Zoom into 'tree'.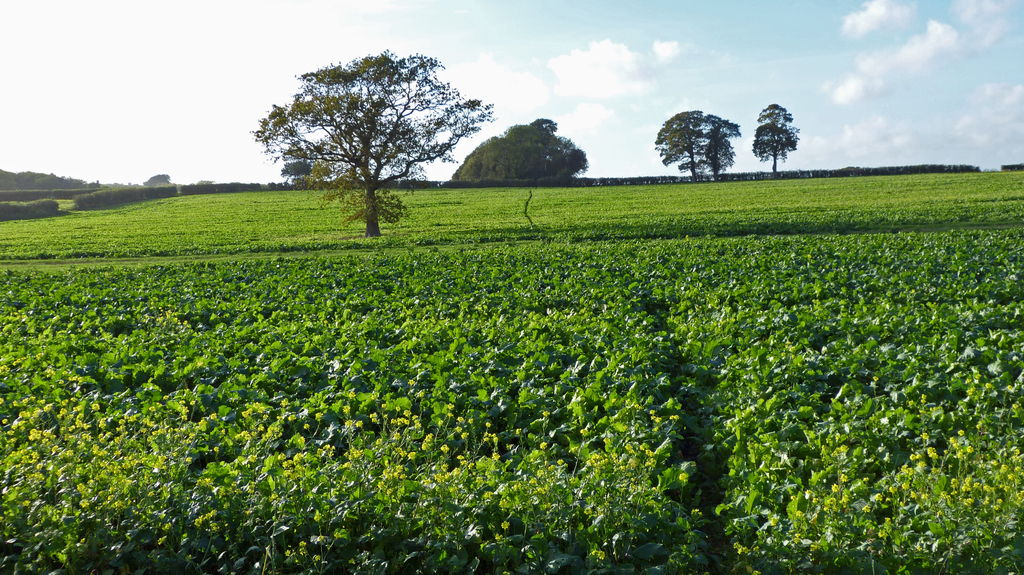
Zoom target: pyautogui.locateOnScreen(665, 93, 746, 175).
